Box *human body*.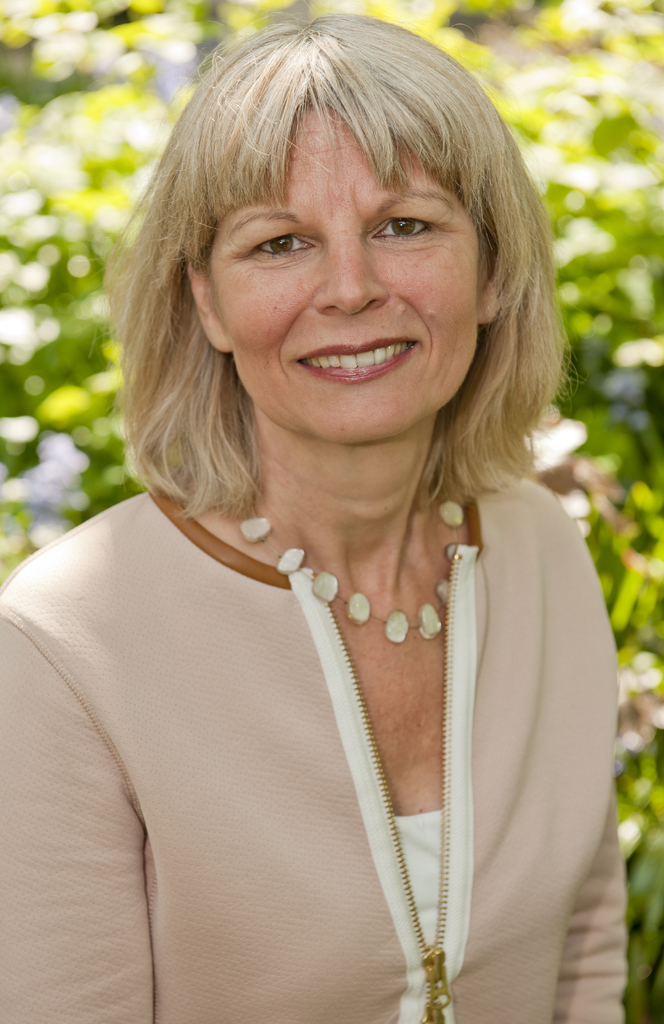
<bbox>29, 89, 629, 1004</bbox>.
